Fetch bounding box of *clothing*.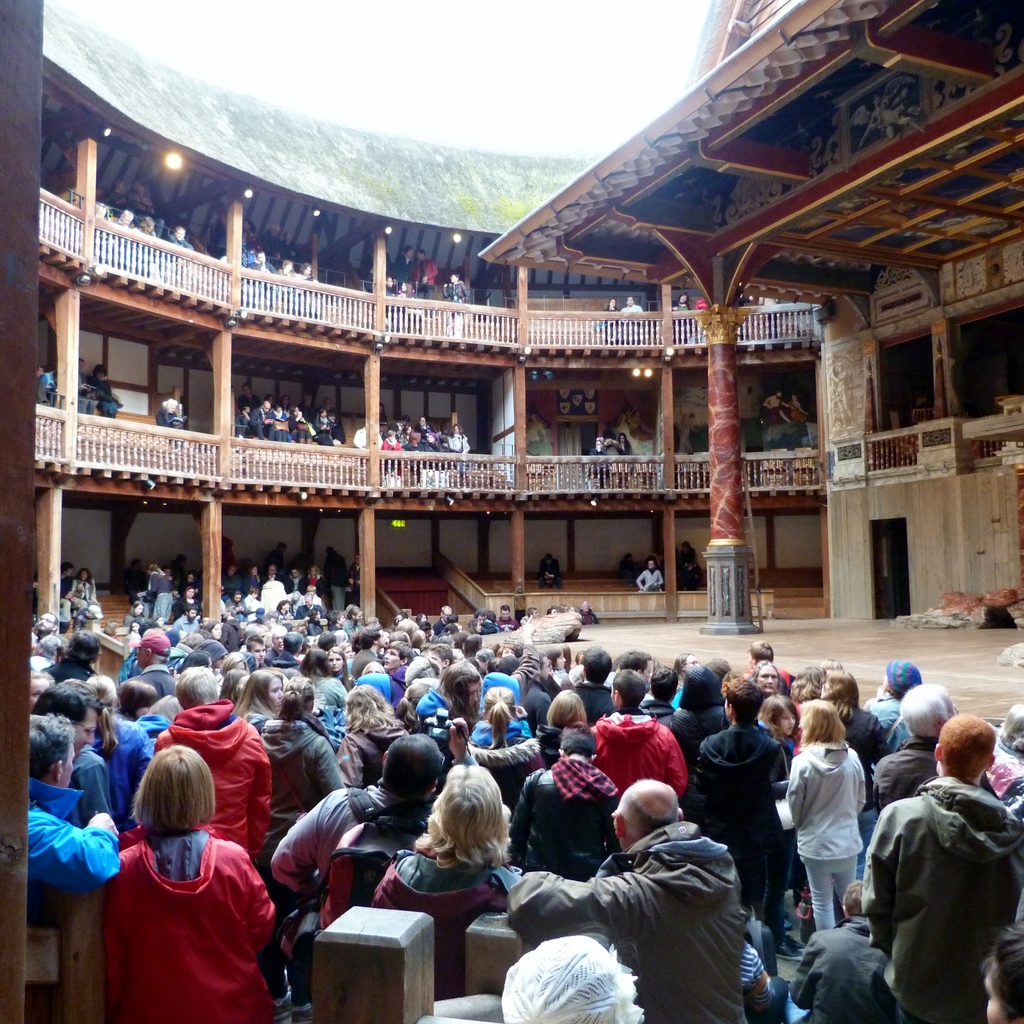
Bbox: (538, 556, 568, 590).
